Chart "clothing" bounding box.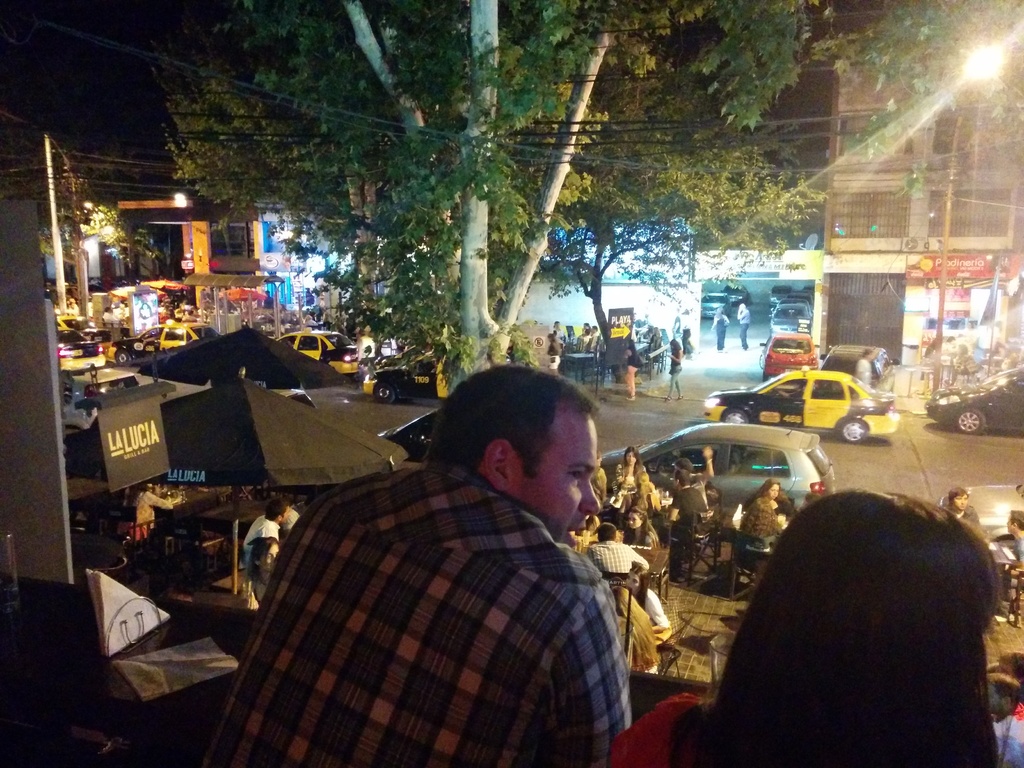
Charted: 850,357,871,388.
